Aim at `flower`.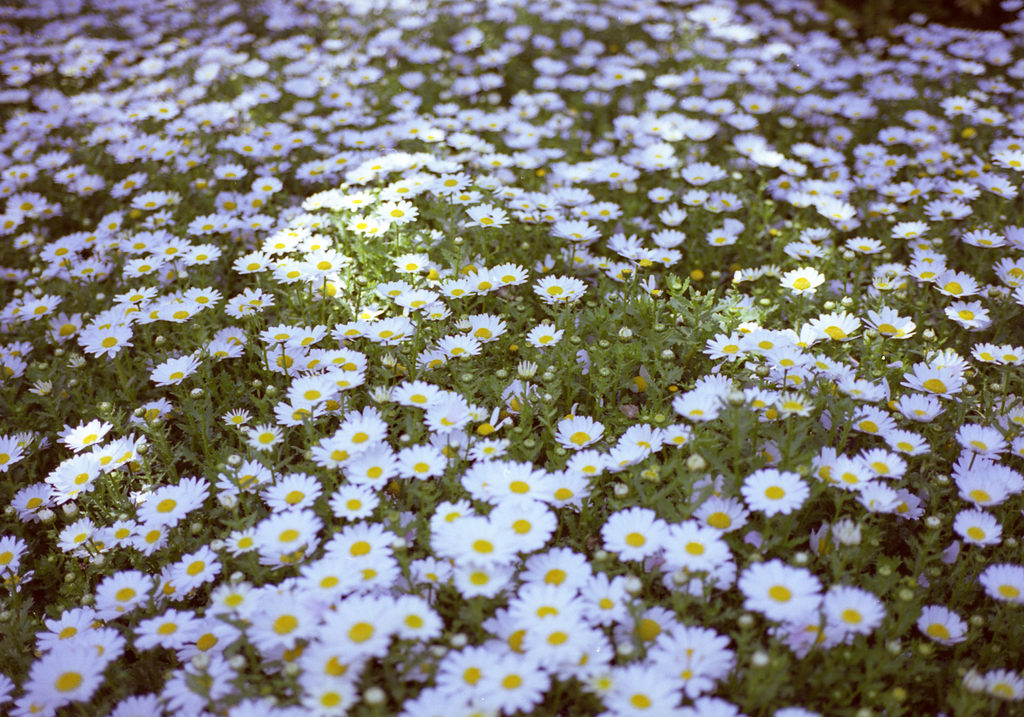
Aimed at 428,493,470,526.
